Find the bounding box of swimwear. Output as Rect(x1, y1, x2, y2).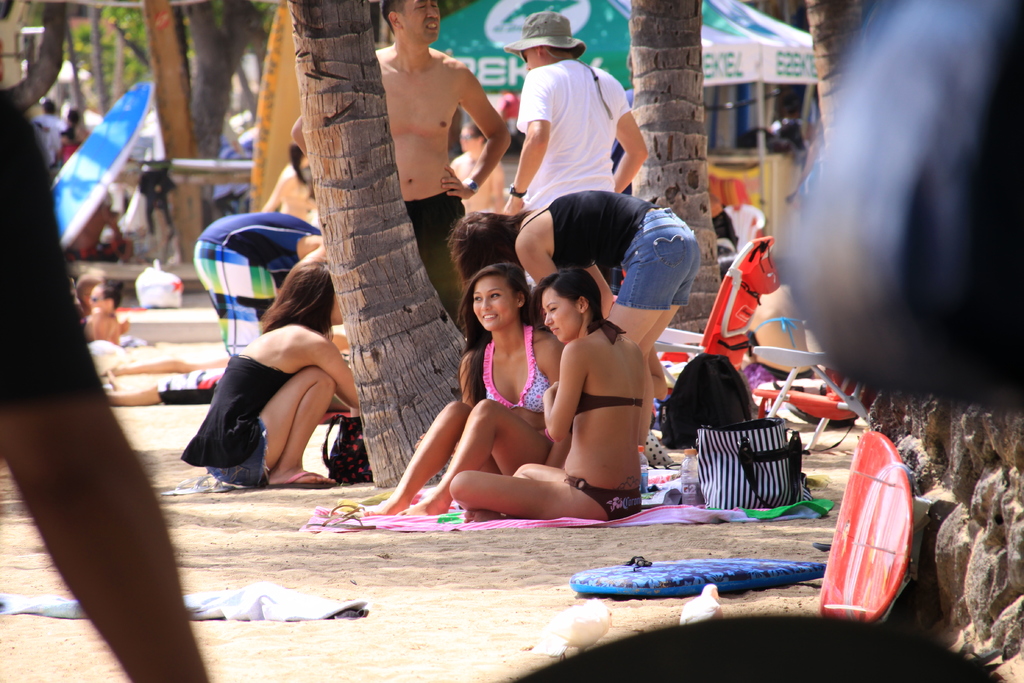
Rect(565, 473, 640, 519).
